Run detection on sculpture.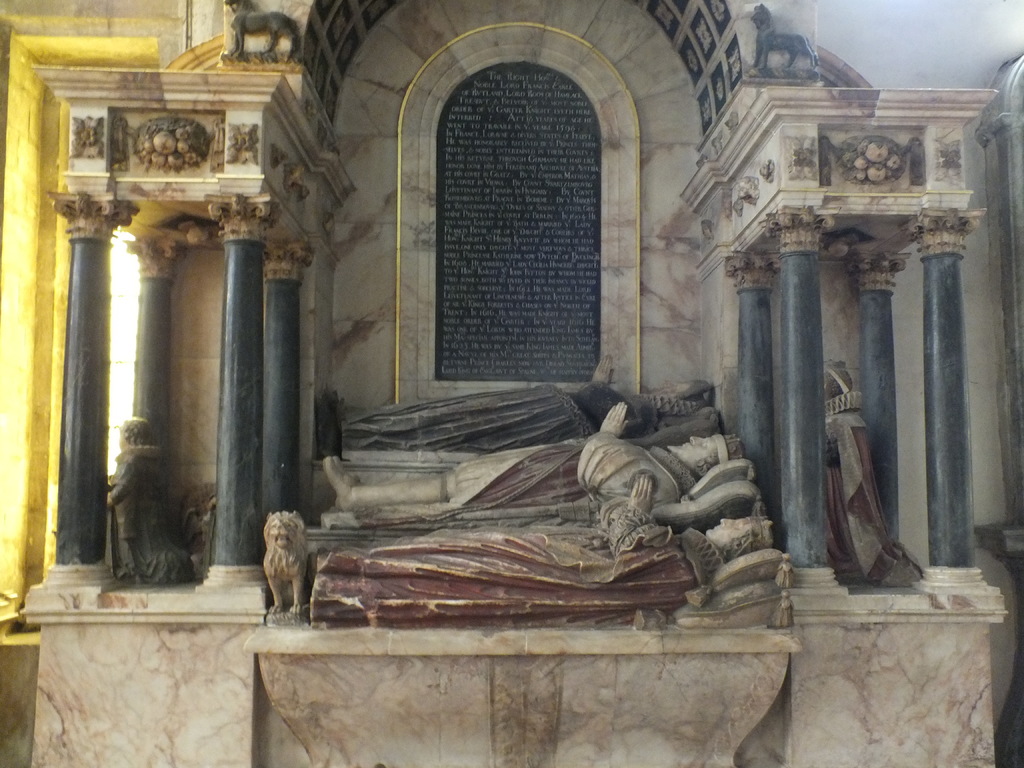
Result: 95,419,192,589.
